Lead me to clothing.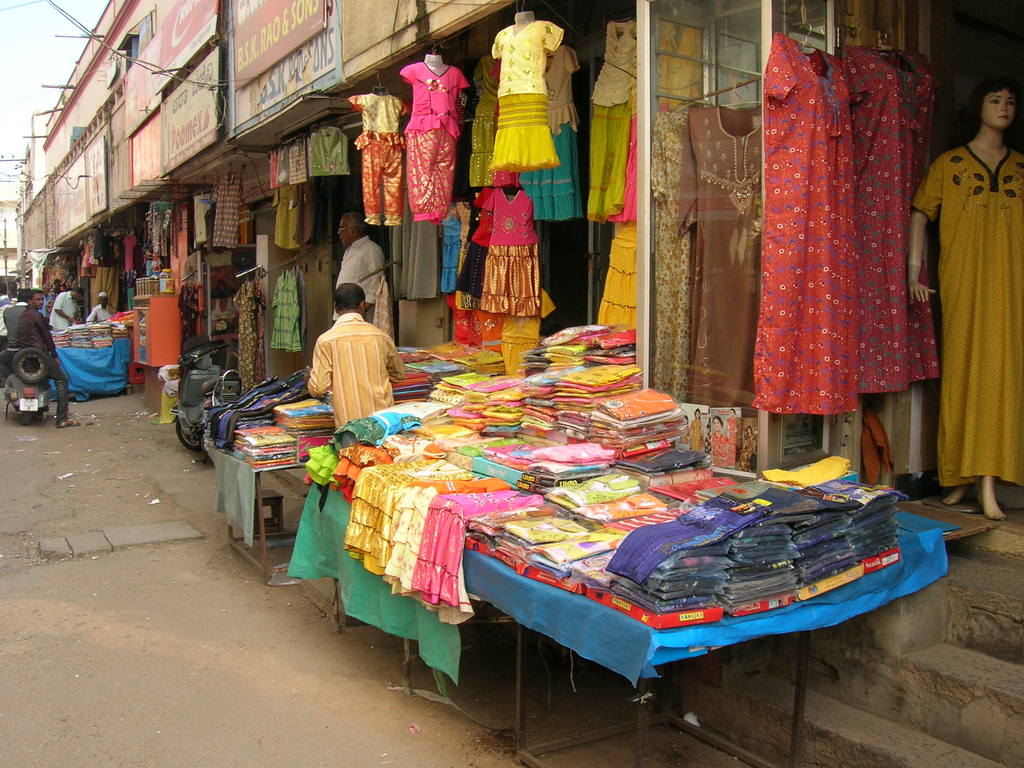
Lead to 675/100/766/415.
